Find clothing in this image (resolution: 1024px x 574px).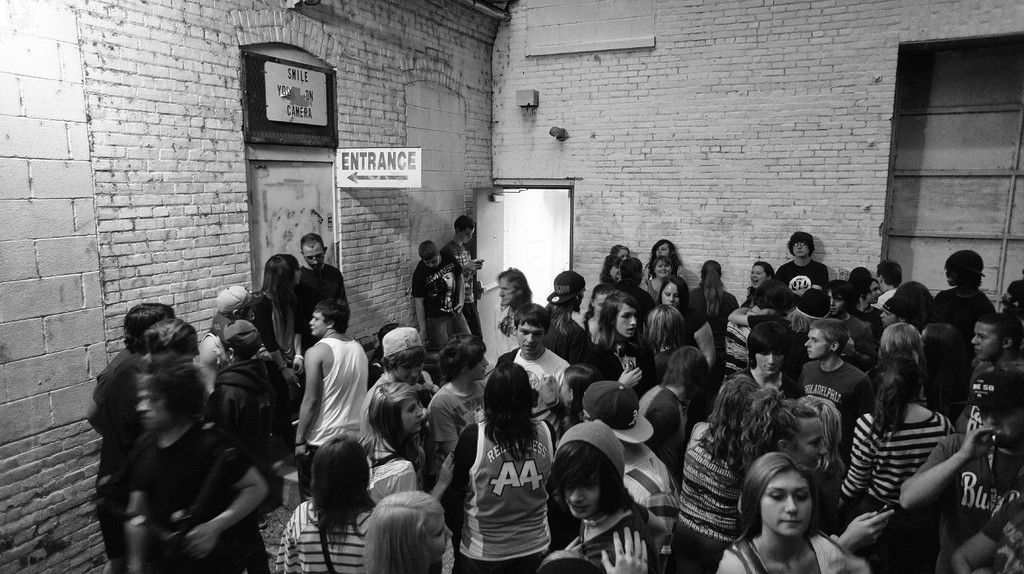
bbox=[305, 339, 376, 450].
